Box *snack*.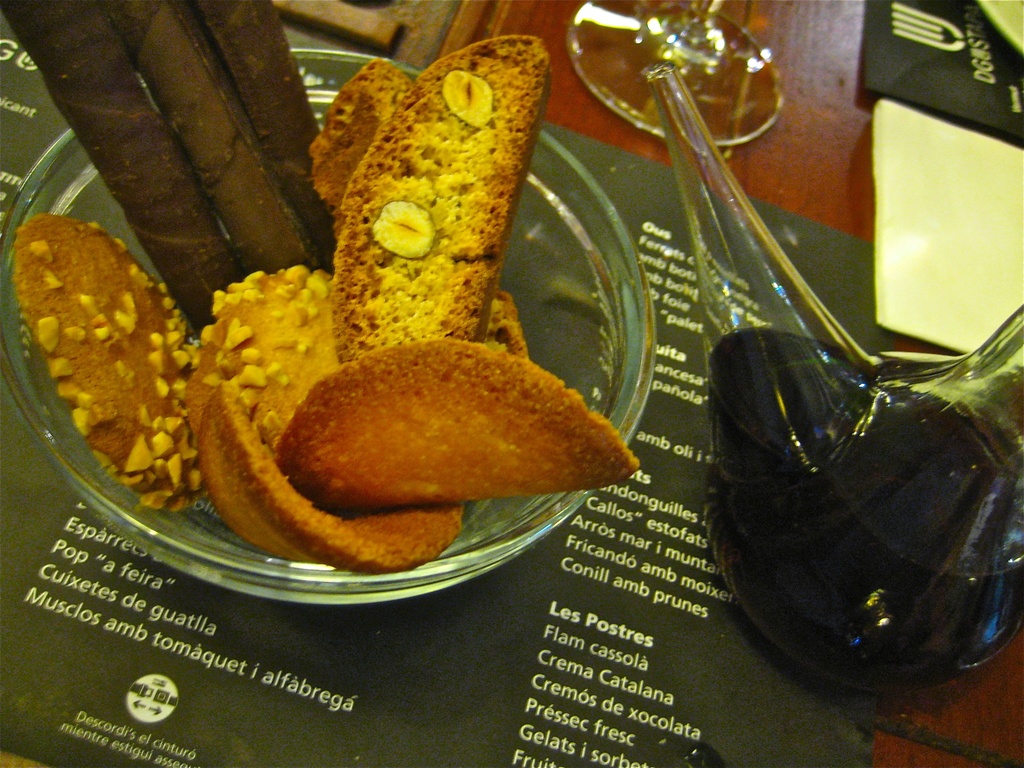
{"x1": 48, "y1": 80, "x2": 614, "y2": 579}.
